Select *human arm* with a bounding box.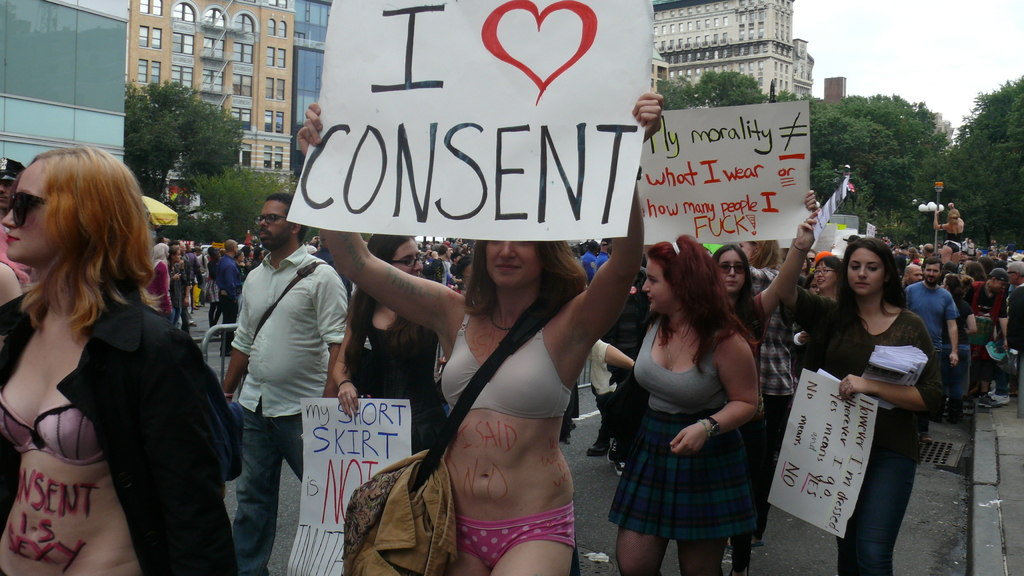
961, 298, 979, 339.
